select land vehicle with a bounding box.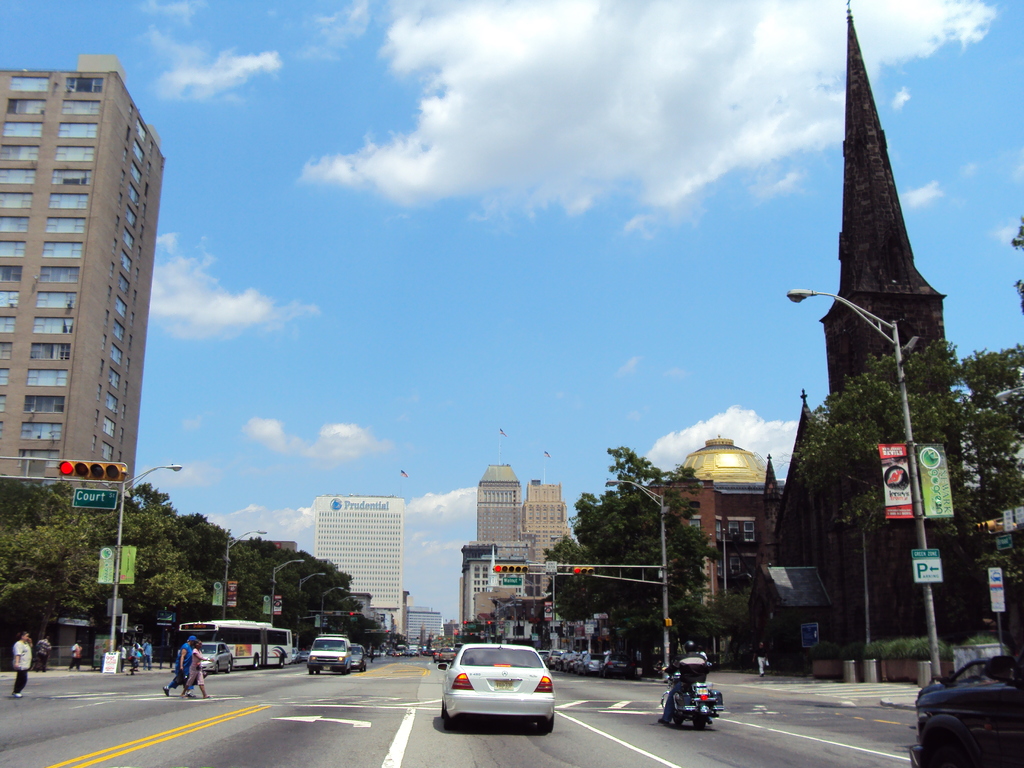
(x1=349, y1=639, x2=369, y2=676).
